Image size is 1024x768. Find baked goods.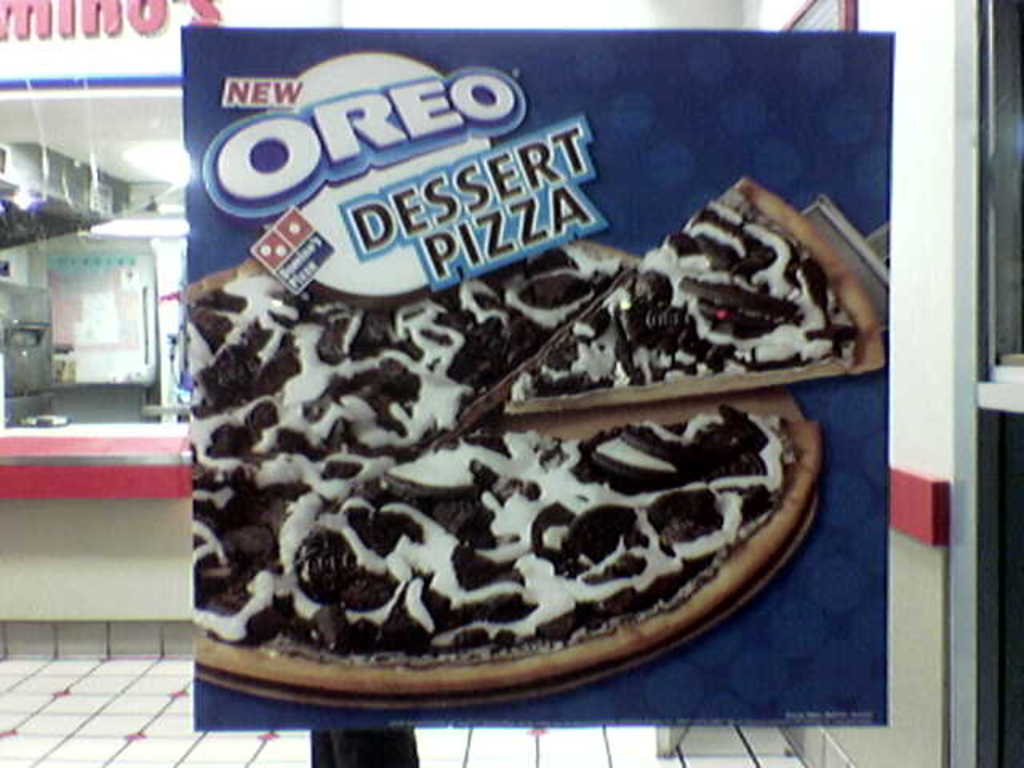
<box>501,176,888,416</box>.
